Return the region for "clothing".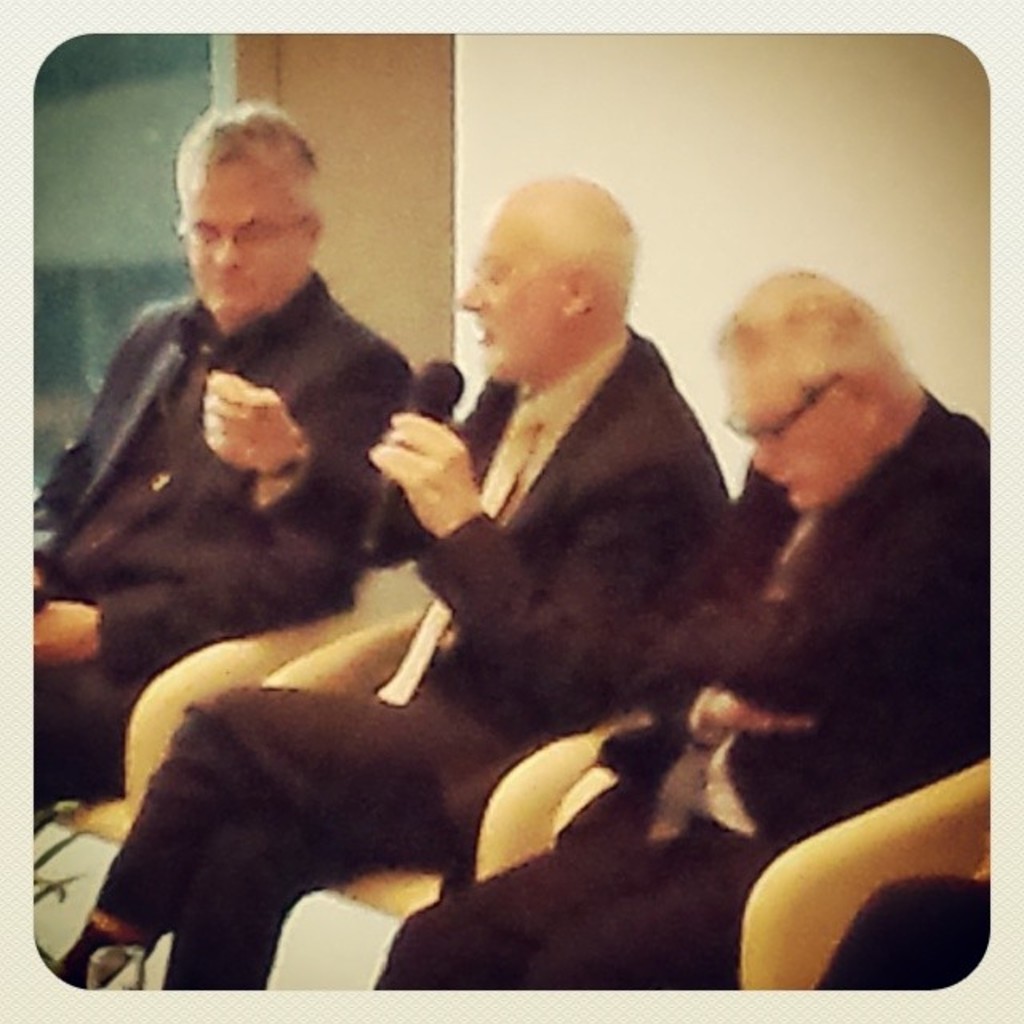
region(32, 272, 419, 822).
